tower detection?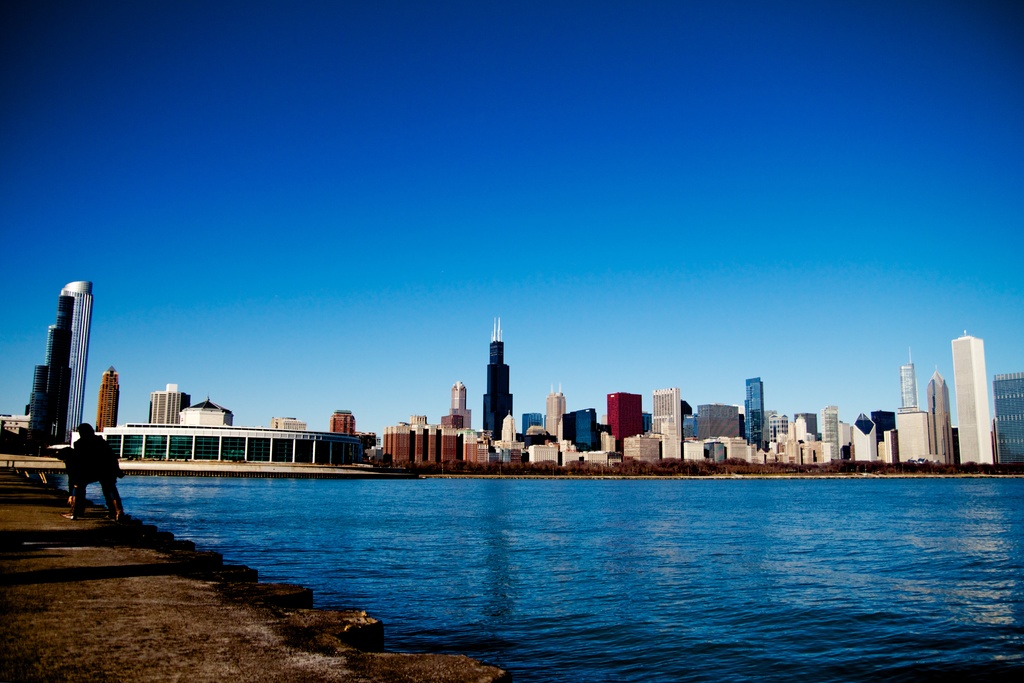
region(955, 339, 990, 461)
